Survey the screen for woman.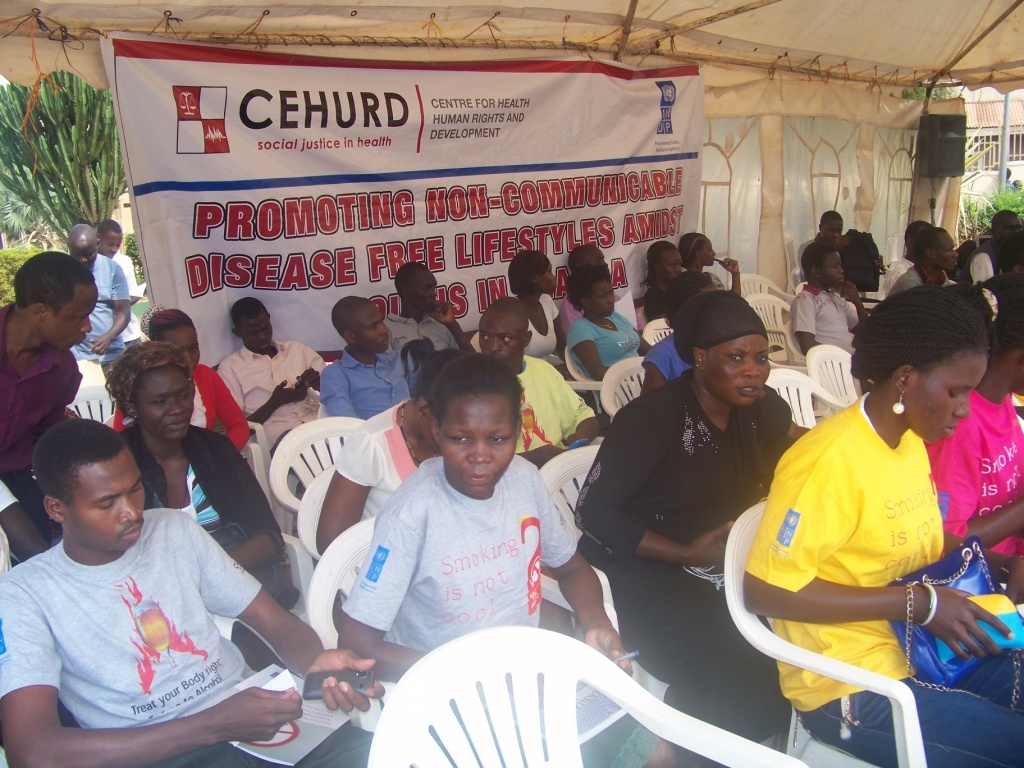
Survey found: region(111, 313, 248, 454).
